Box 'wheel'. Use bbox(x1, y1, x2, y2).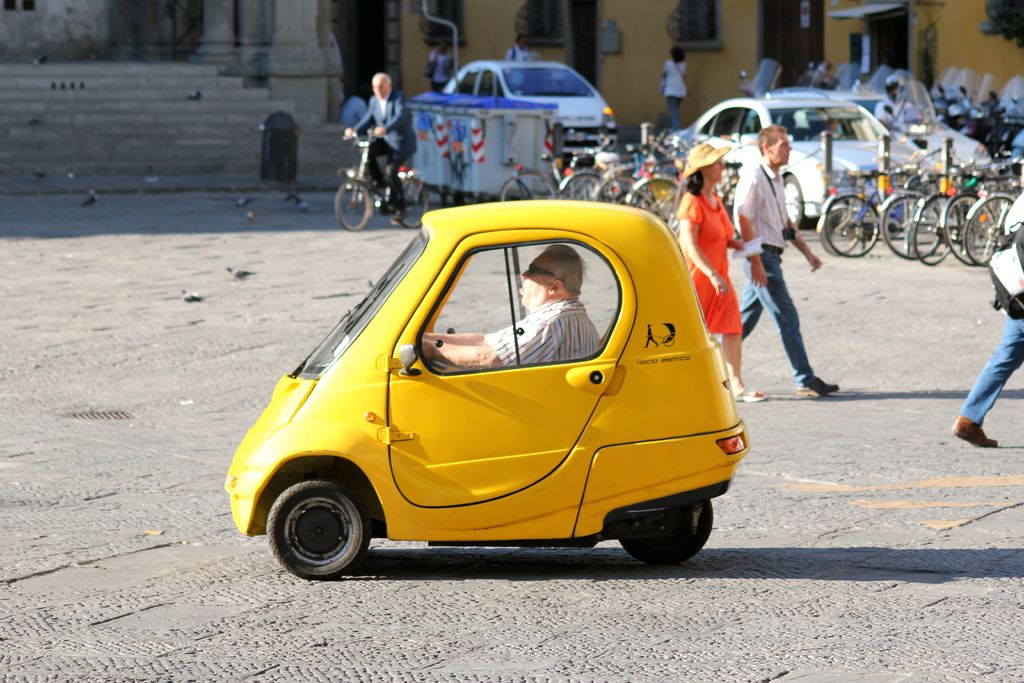
bbox(554, 169, 609, 199).
